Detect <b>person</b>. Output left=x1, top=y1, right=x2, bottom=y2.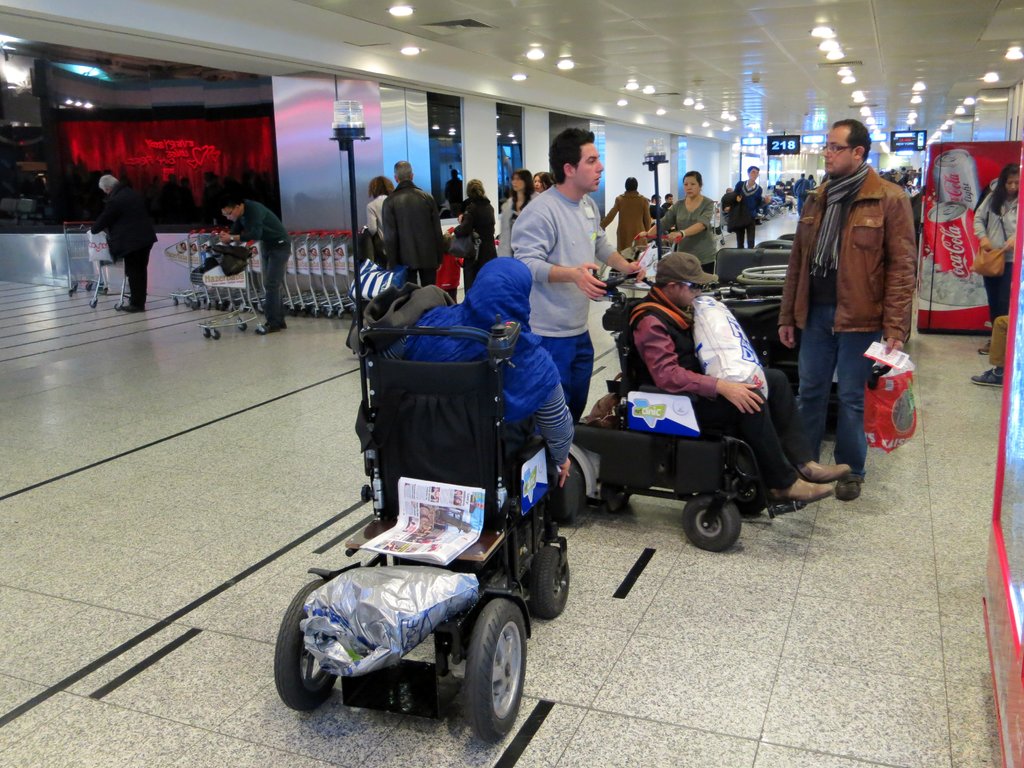
left=376, top=158, right=453, bottom=297.
